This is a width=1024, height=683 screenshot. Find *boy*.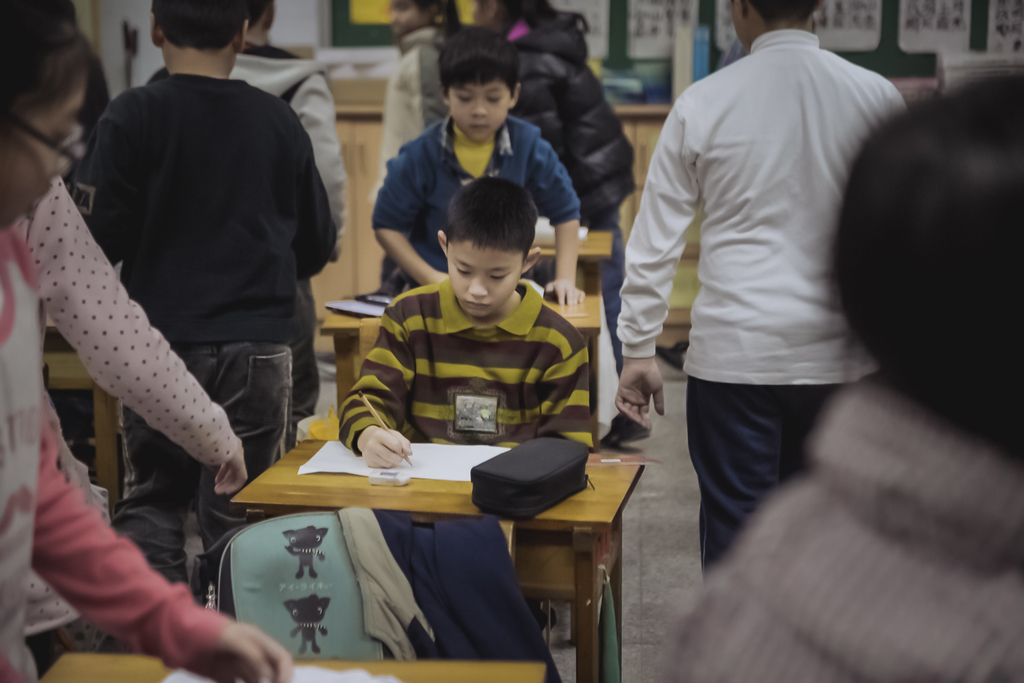
Bounding box: bbox=[619, 0, 915, 595].
